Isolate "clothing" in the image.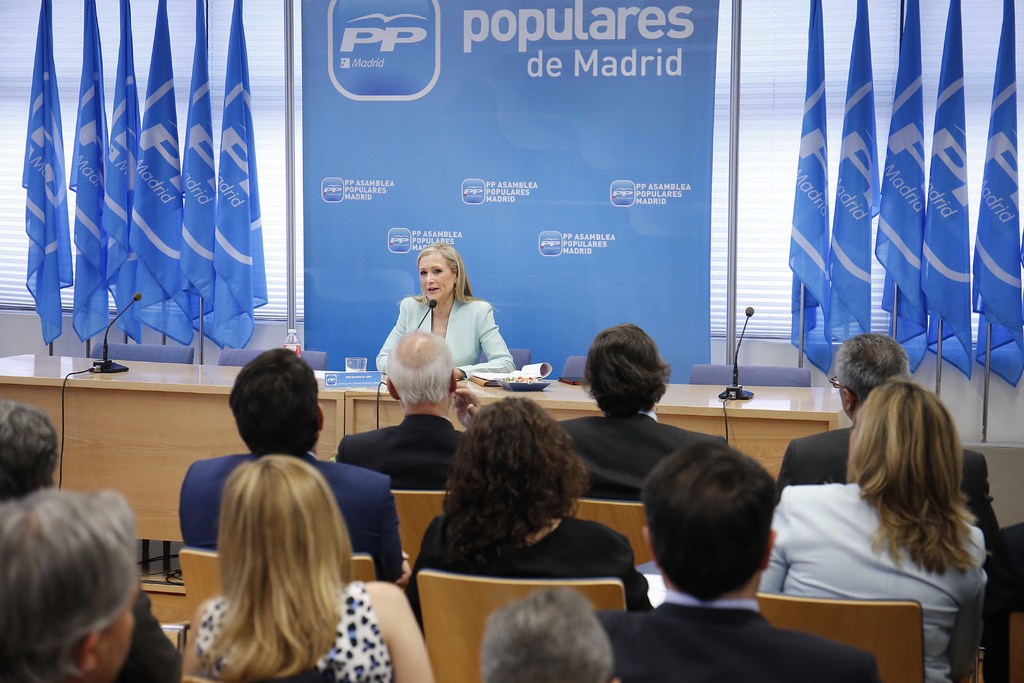
Isolated region: [x1=332, y1=416, x2=472, y2=486].
